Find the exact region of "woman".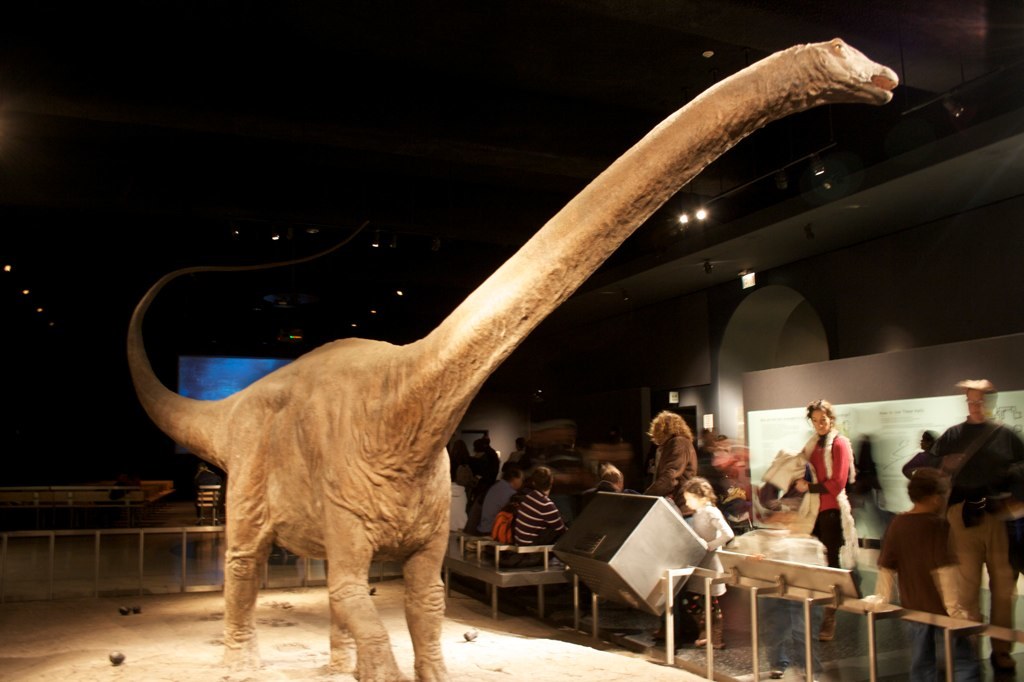
Exact region: l=648, t=410, r=704, b=526.
